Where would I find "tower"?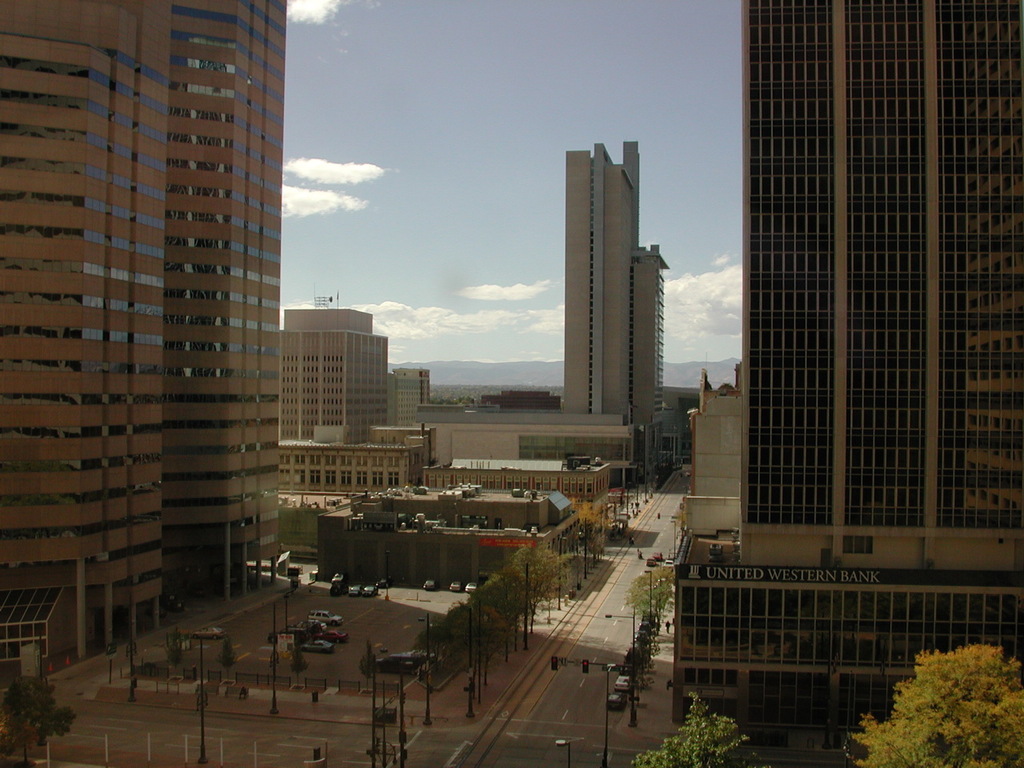
At 0 0 286 660.
